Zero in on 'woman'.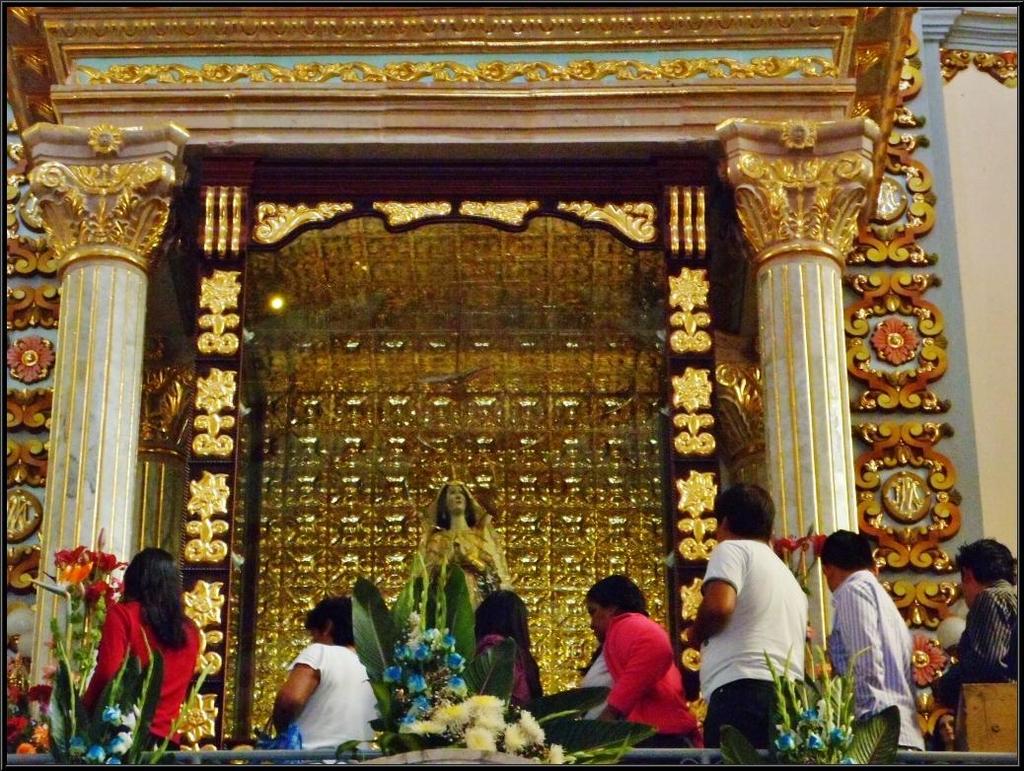
Zeroed in: {"x1": 94, "y1": 546, "x2": 211, "y2": 750}.
